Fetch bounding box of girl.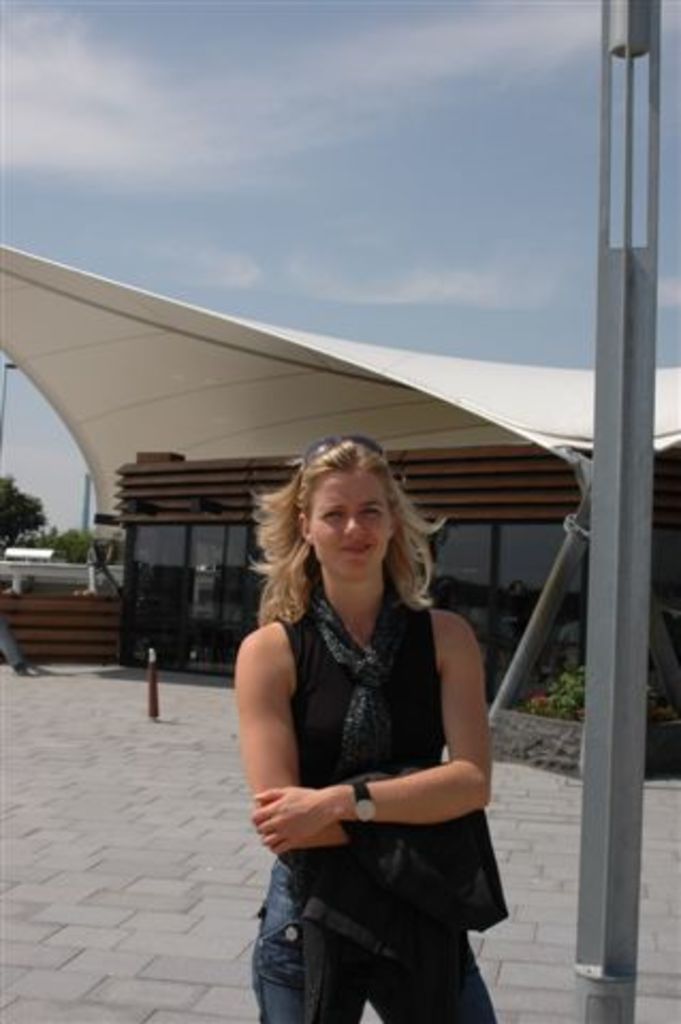
Bbox: rect(246, 433, 514, 1022).
